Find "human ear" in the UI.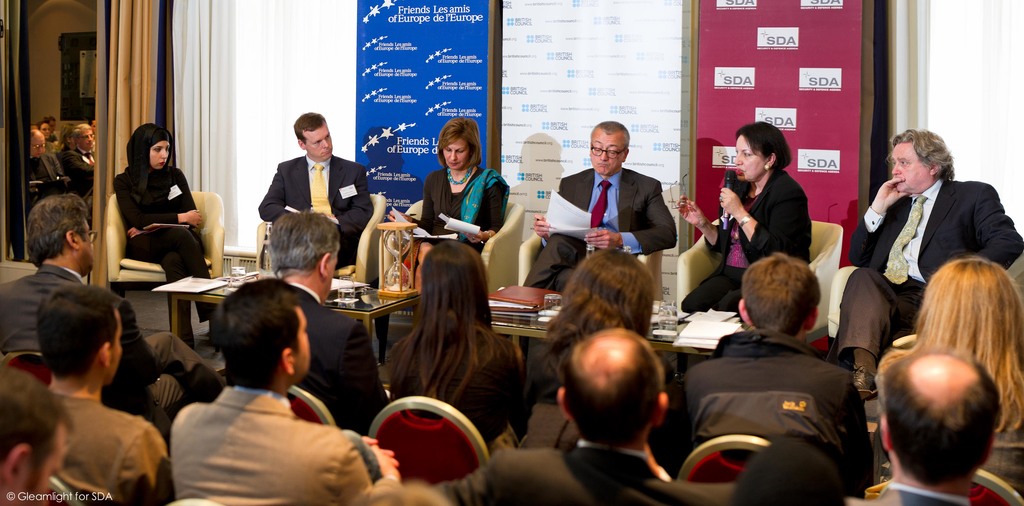
UI element at crop(804, 306, 818, 334).
